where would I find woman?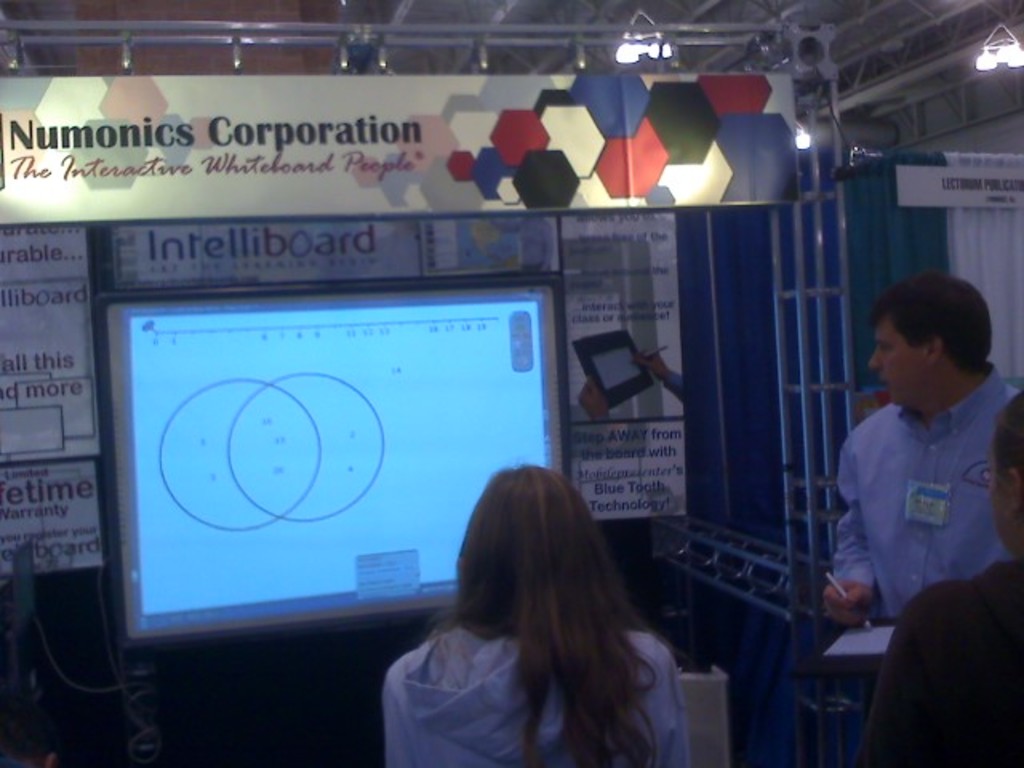
At (354, 454, 710, 766).
